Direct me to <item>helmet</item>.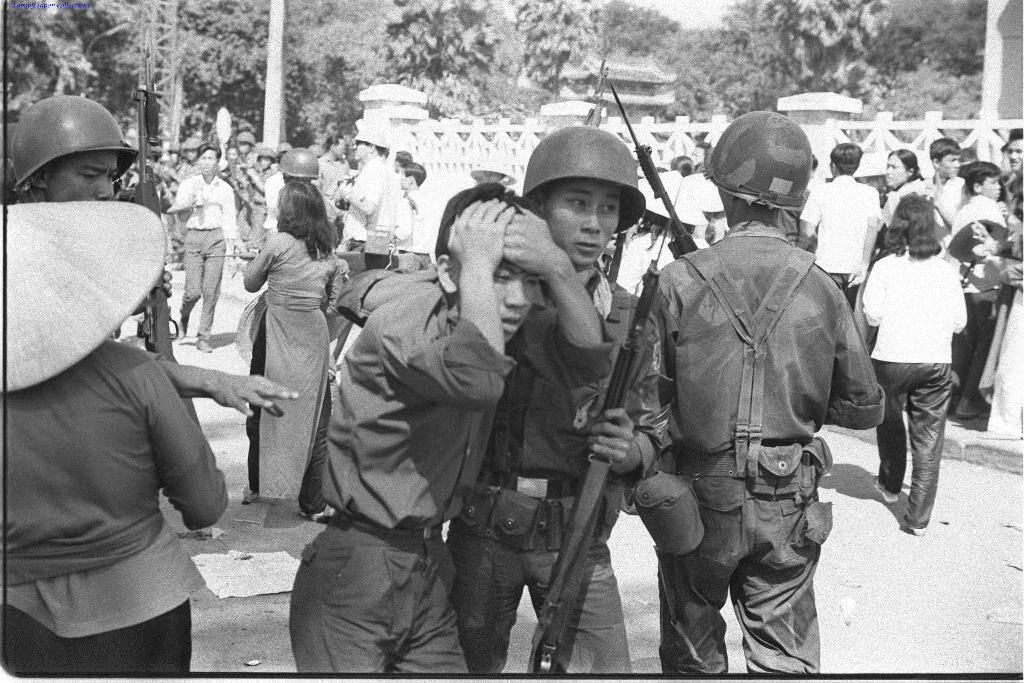
Direction: {"x1": 354, "y1": 120, "x2": 387, "y2": 154}.
